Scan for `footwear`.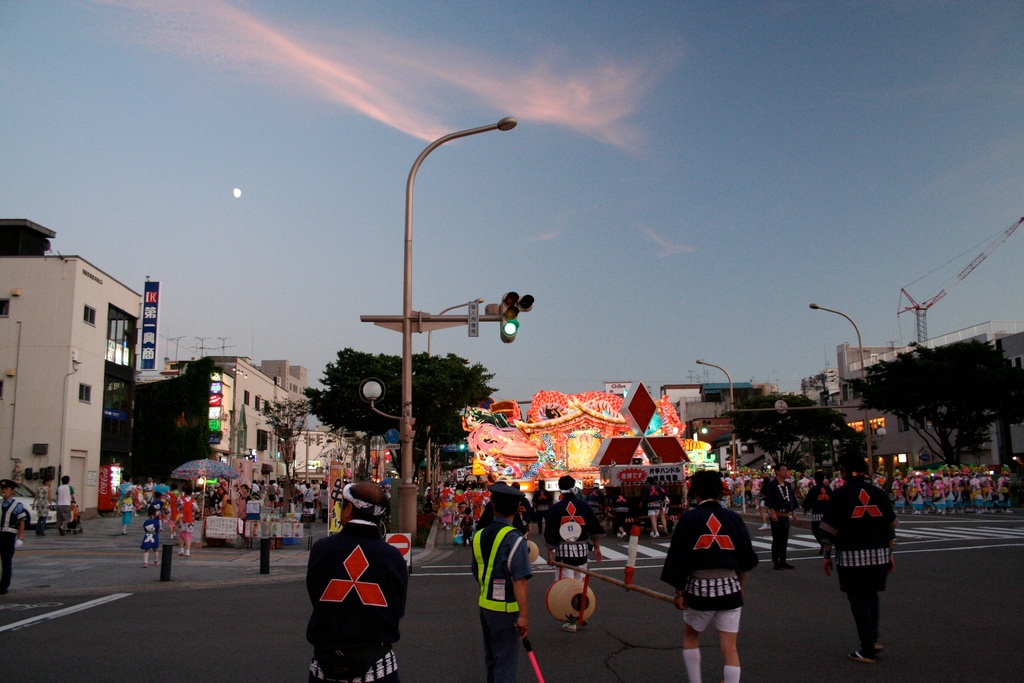
Scan result: [left=758, top=522, right=768, bottom=531].
